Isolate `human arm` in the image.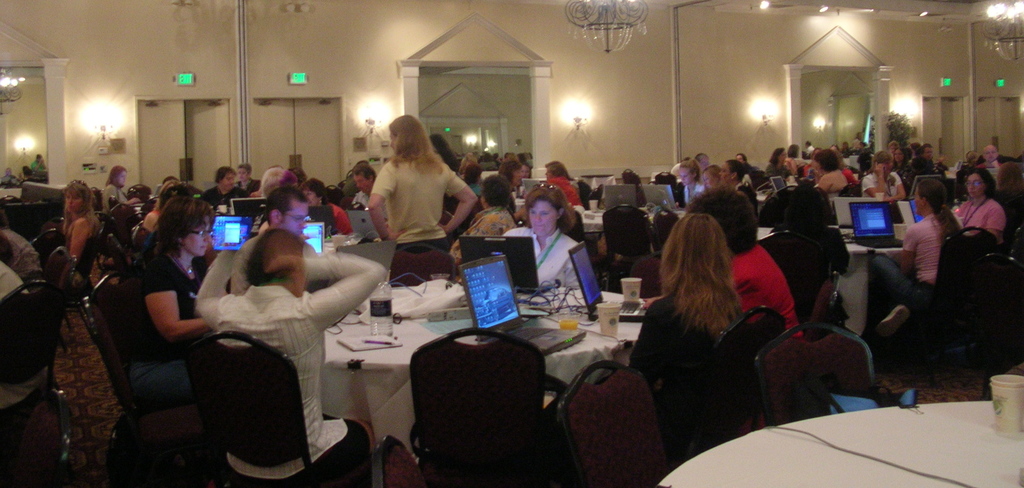
Isolated region: {"left": 983, "top": 199, "right": 1011, "bottom": 243}.
